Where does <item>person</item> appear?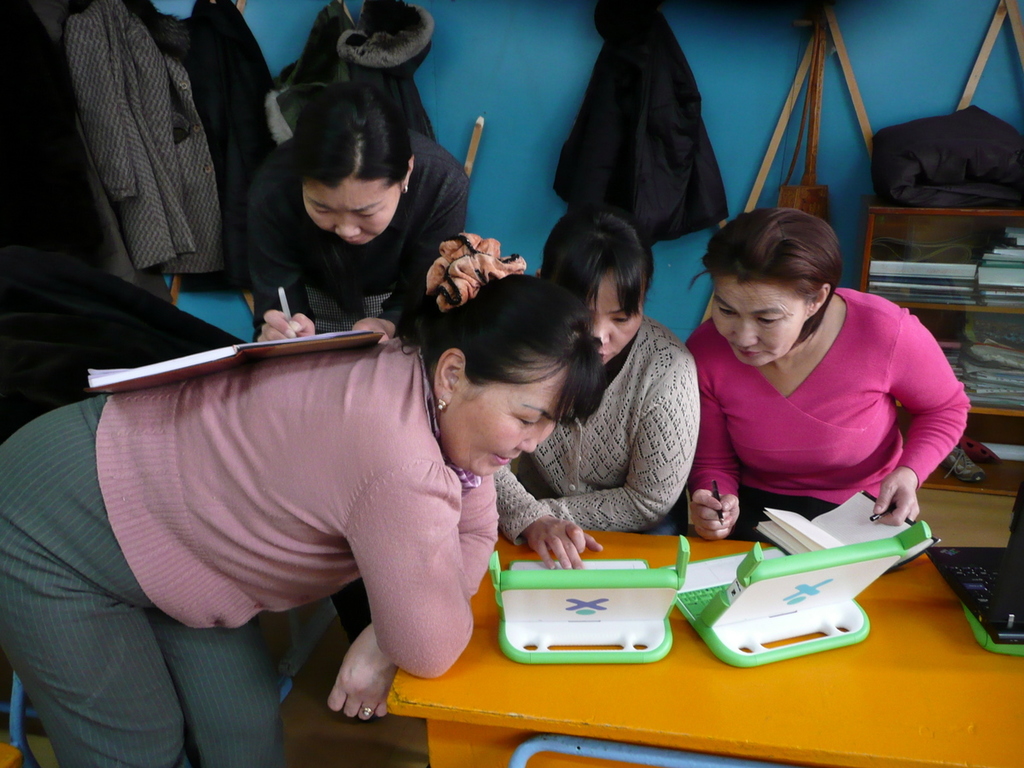
Appears at box=[681, 201, 968, 538].
